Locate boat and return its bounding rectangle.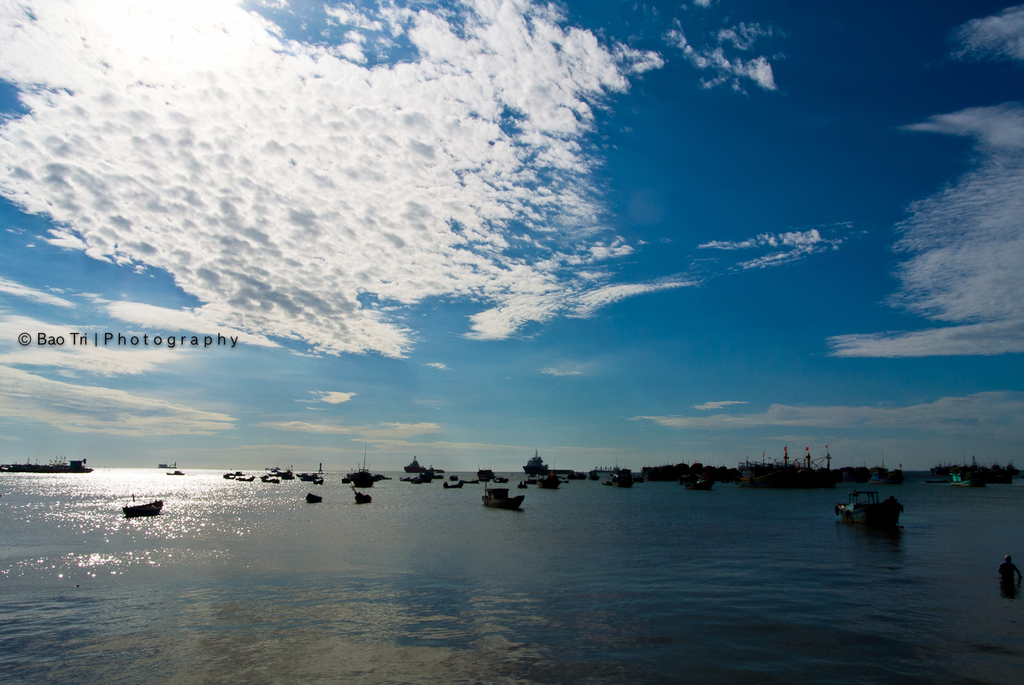
BBox(951, 469, 972, 495).
